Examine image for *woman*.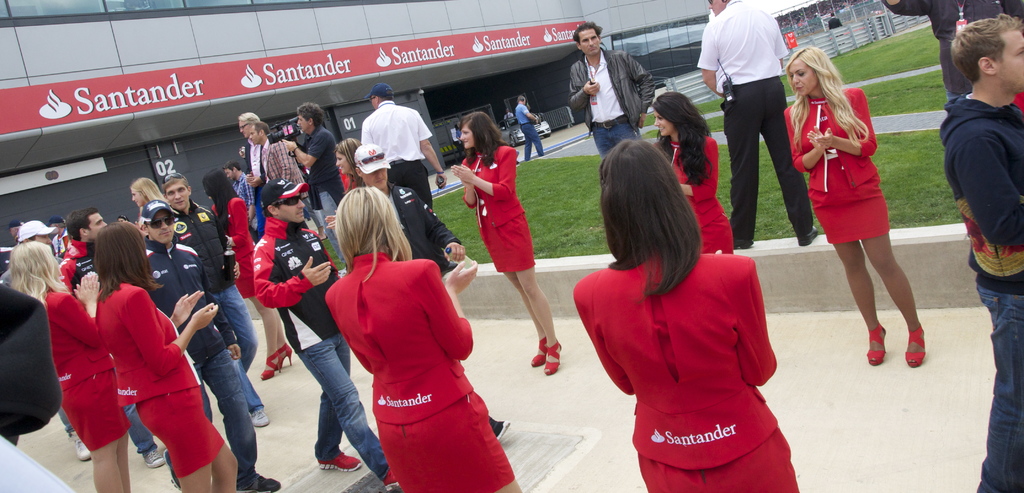
Examination result: (x1=645, y1=94, x2=733, y2=256).
